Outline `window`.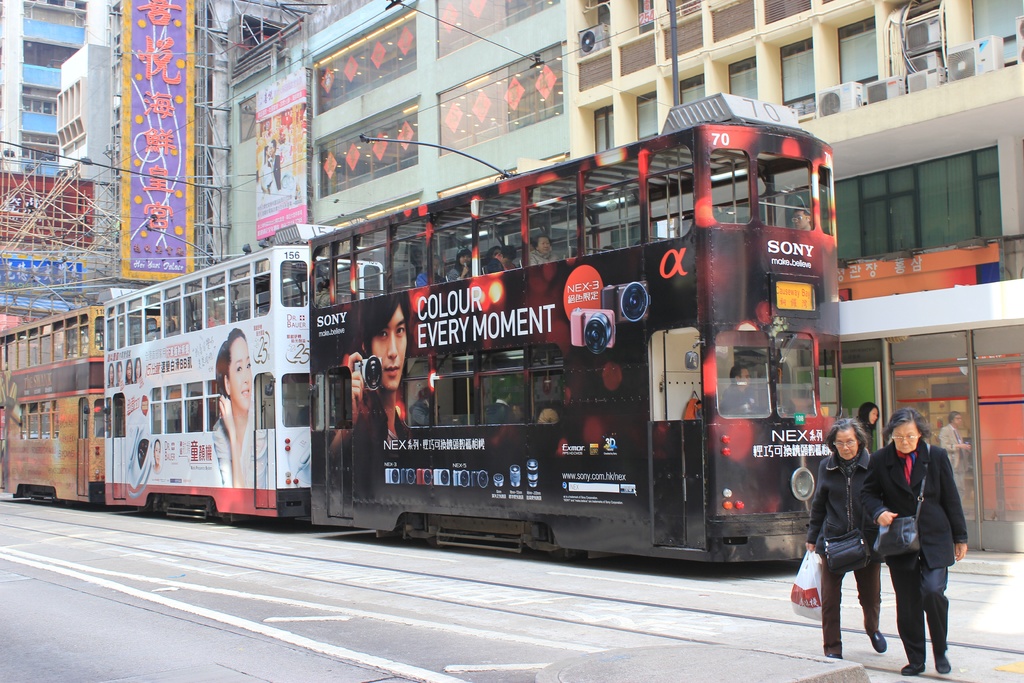
Outline: bbox(832, 19, 876, 85).
